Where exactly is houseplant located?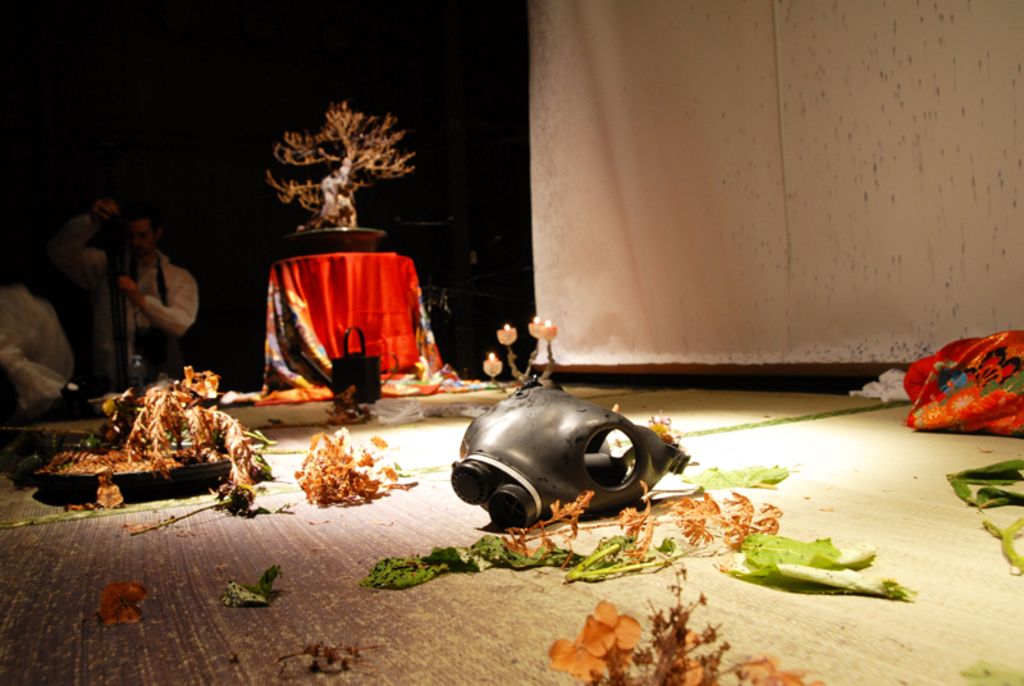
Its bounding box is [228, 100, 431, 259].
